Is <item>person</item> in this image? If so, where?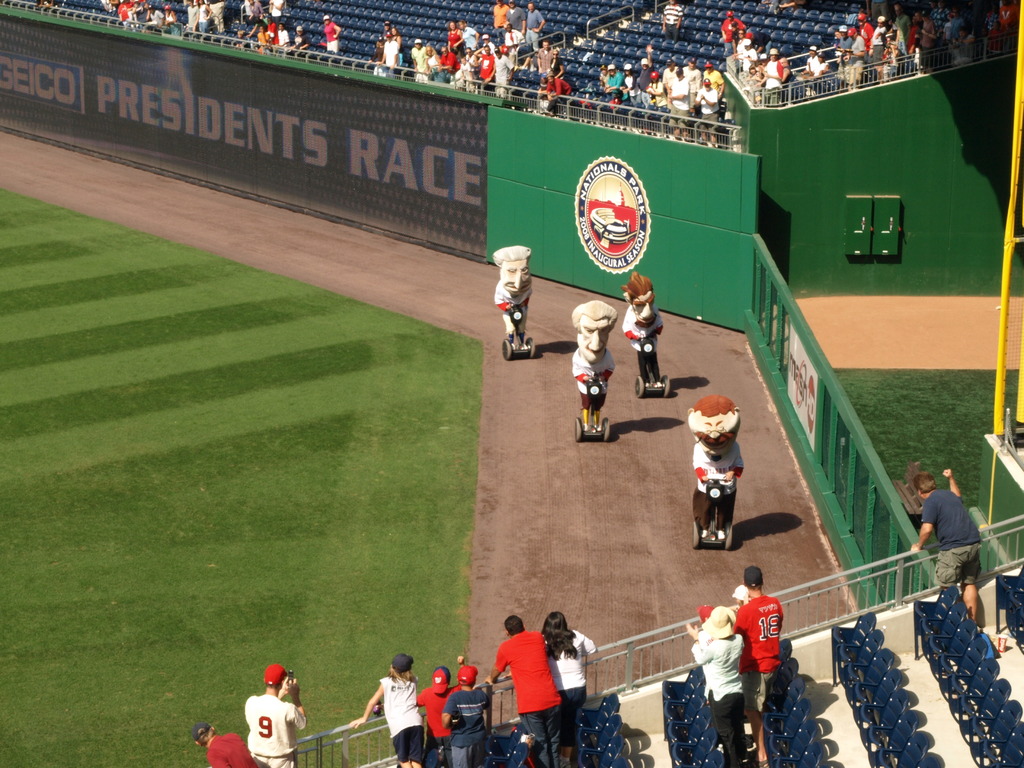
Yes, at [x1=621, y1=268, x2=664, y2=392].
